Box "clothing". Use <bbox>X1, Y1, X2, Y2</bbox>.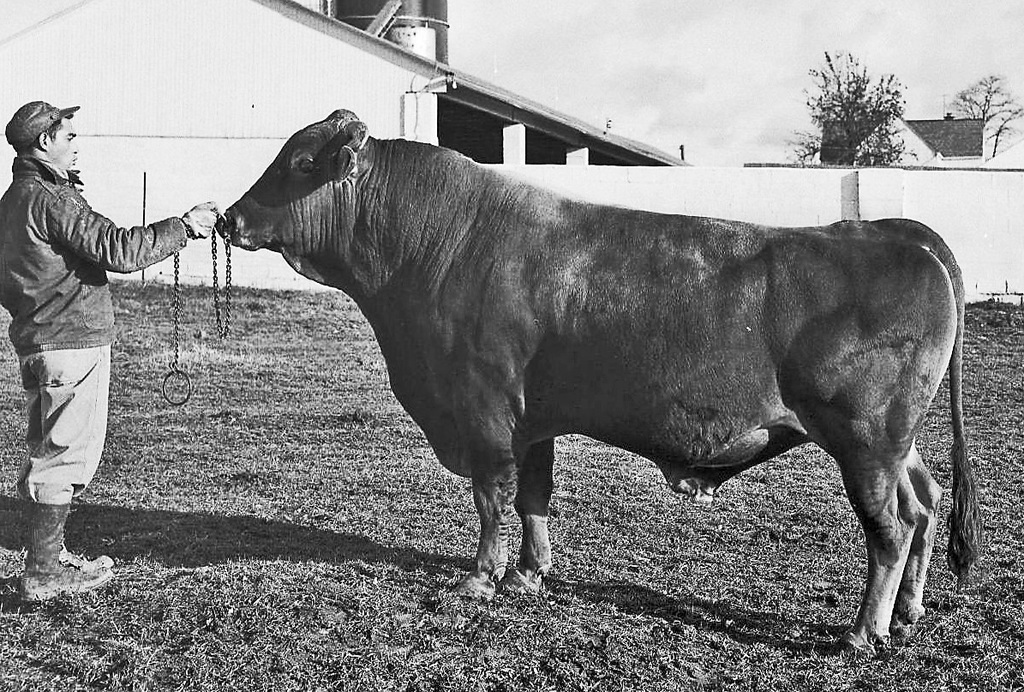
<bbox>4, 81, 178, 550</bbox>.
